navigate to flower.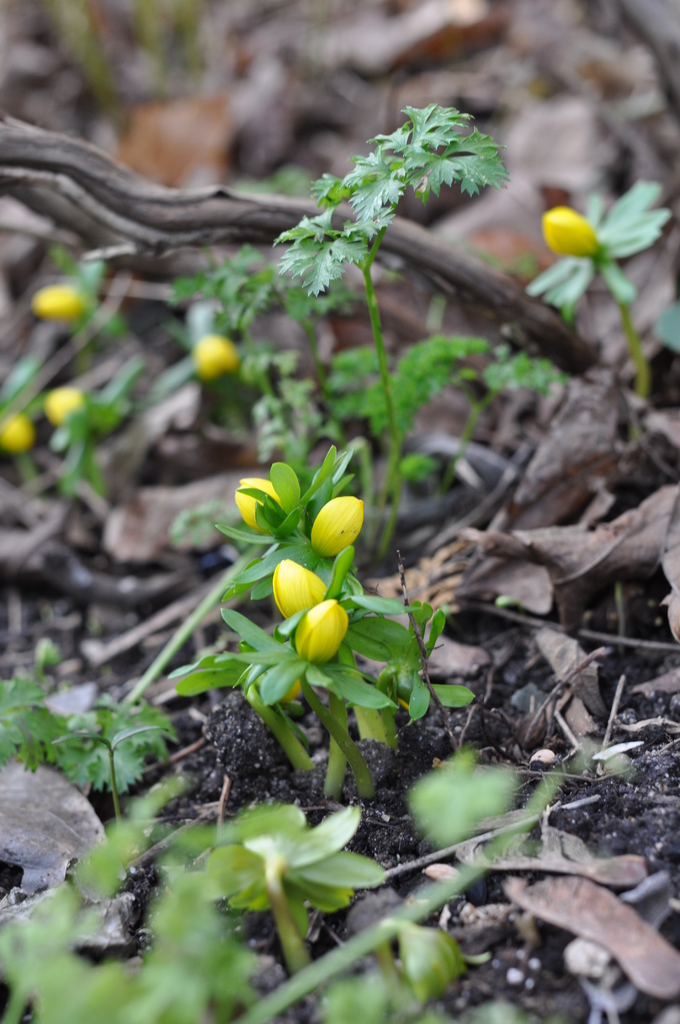
Navigation target: 190/332/238/379.
